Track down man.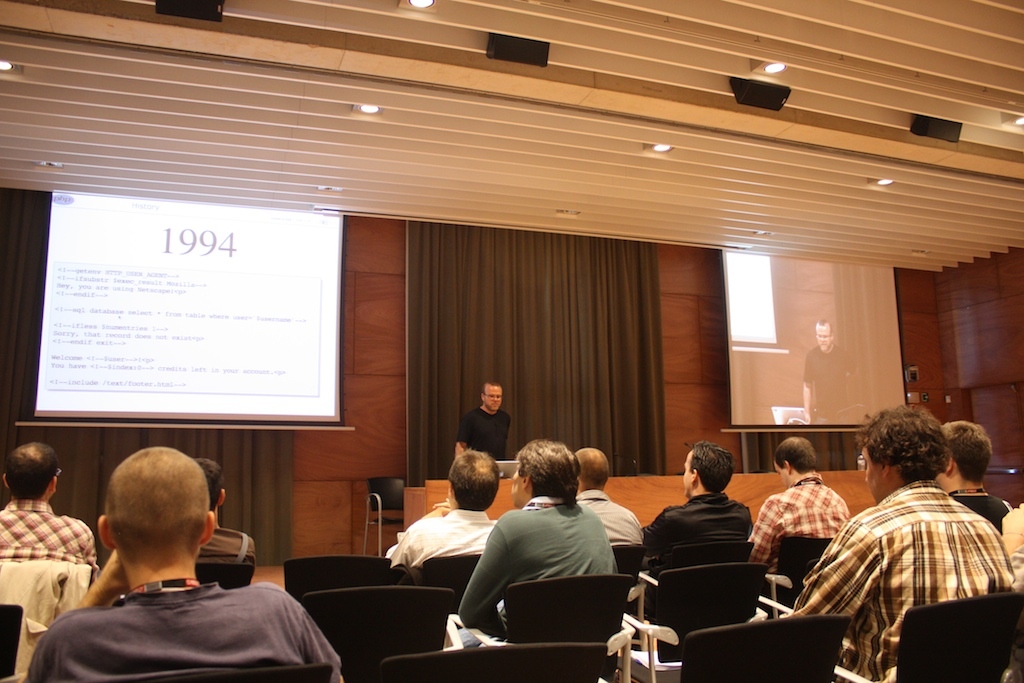
Tracked to x1=642, y1=443, x2=754, y2=618.
